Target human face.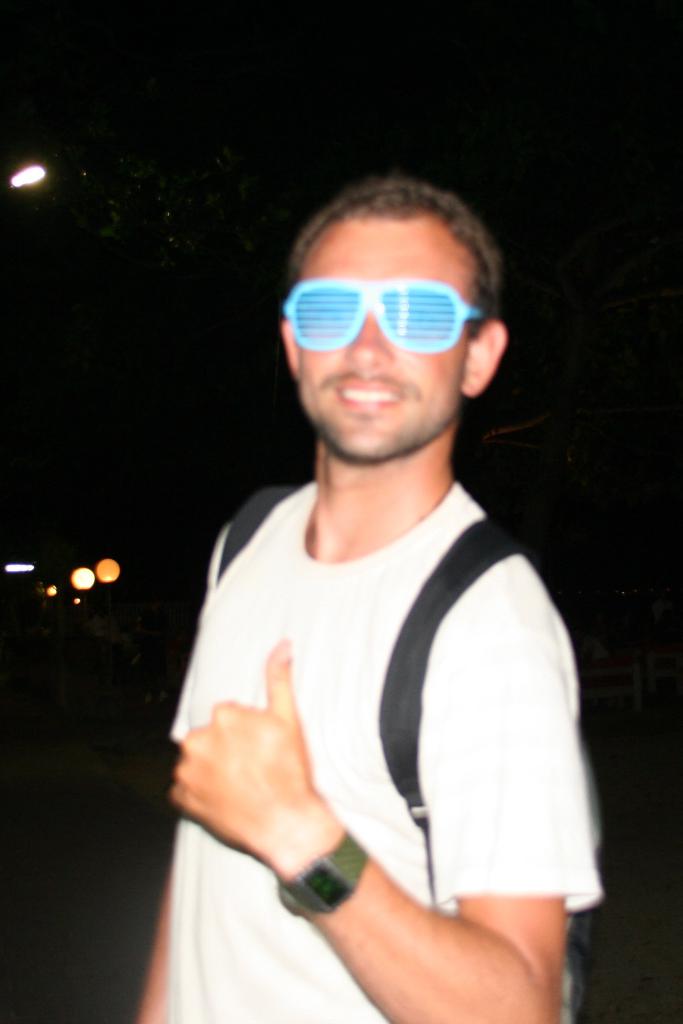
Target region: BBox(278, 225, 467, 455).
